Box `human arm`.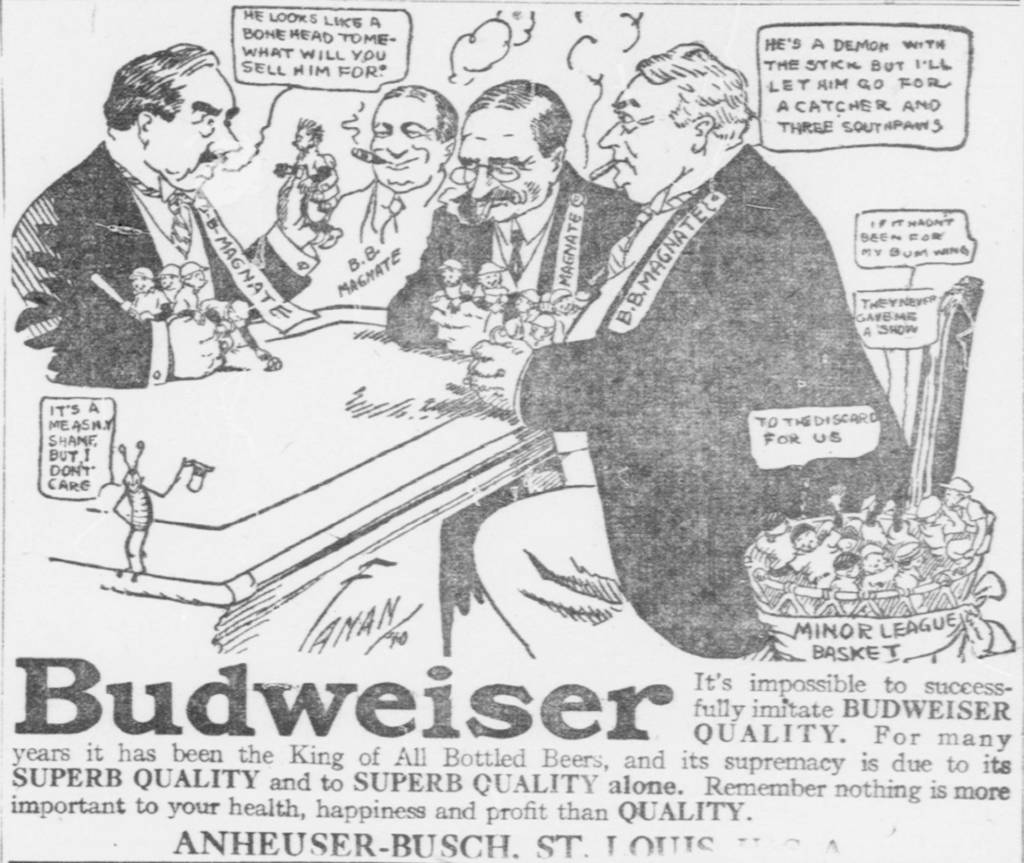
detection(200, 151, 338, 314).
